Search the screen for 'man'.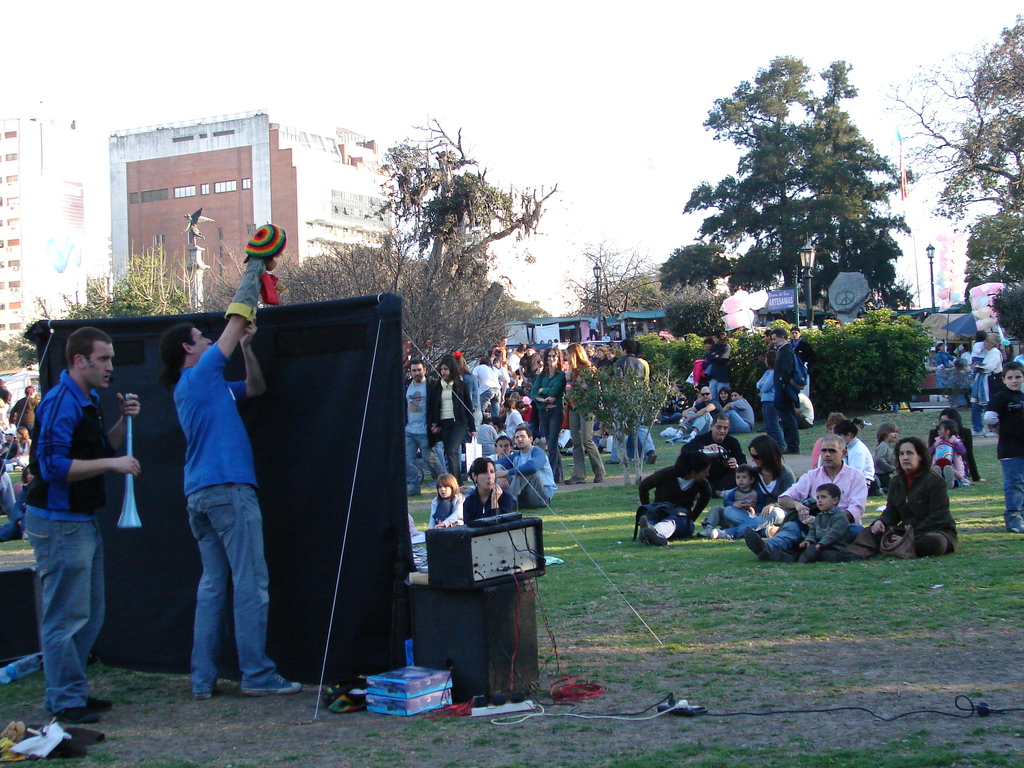
Found at [778,328,804,454].
